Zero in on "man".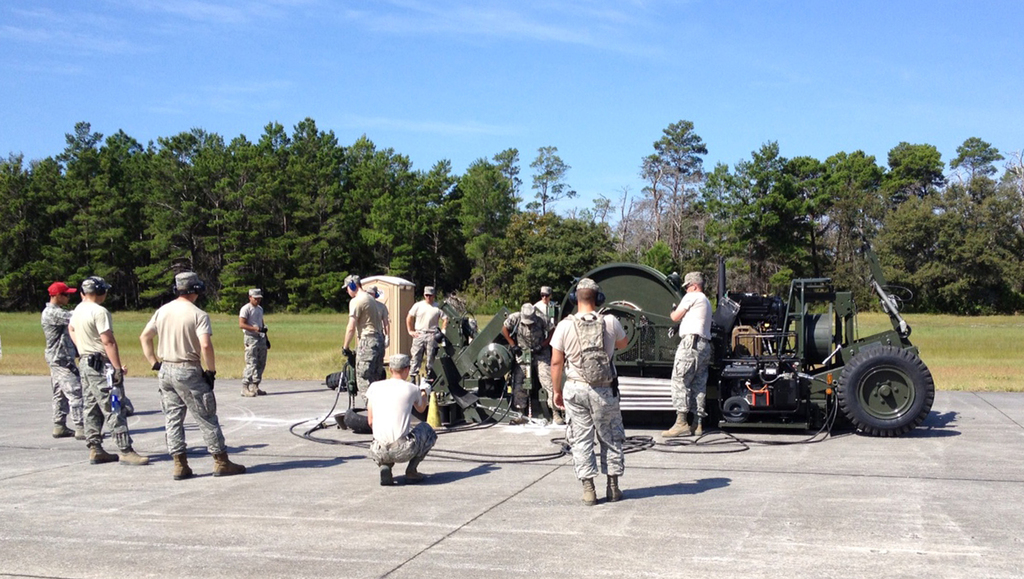
Zeroed in: BBox(40, 282, 87, 439).
